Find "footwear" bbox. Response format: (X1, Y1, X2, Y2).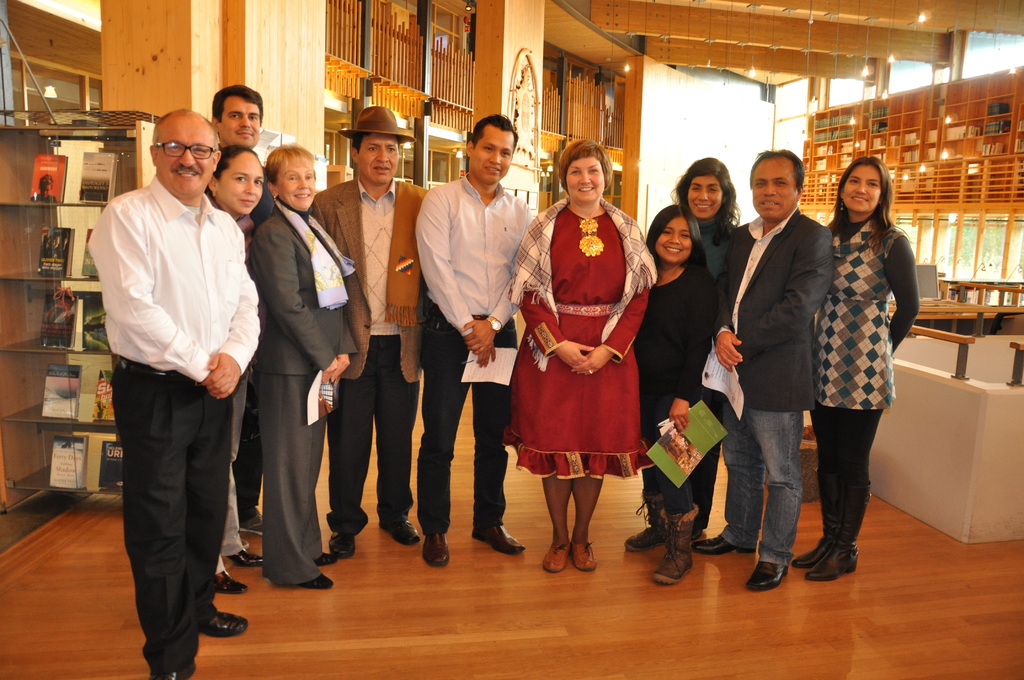
(316, 548, 337, 562).
